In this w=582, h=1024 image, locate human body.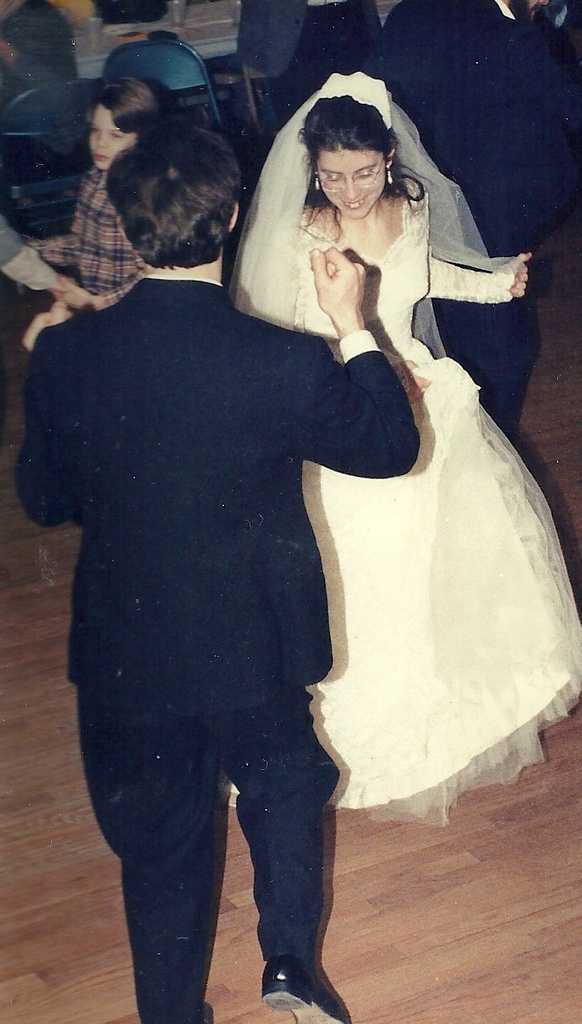
Bounding box: (x1=220, y1=69, x2=581, y2=824).
